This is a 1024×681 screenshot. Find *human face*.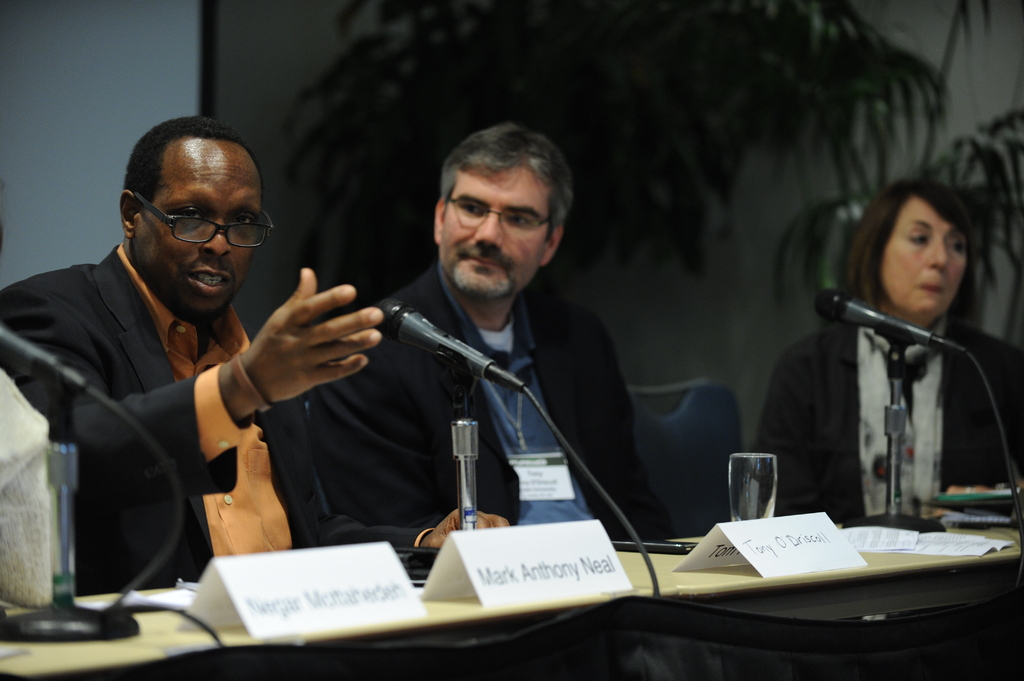
Bounding box: {"left": 439, "top": 164, "right": 547, "bottom": 298}.
